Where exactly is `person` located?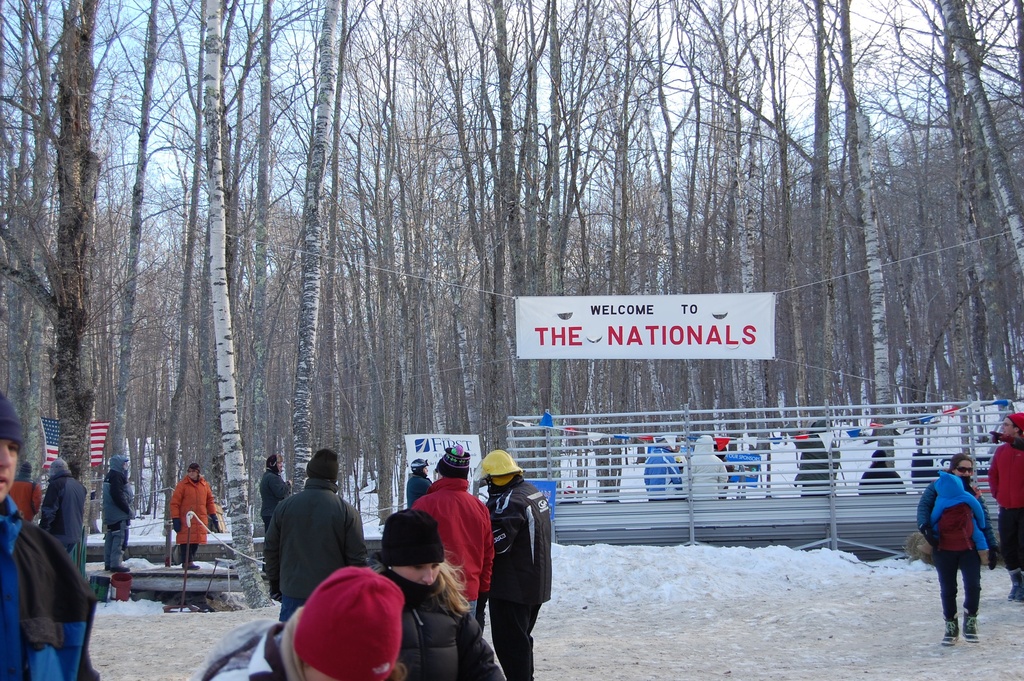
Its bounding box is <bbox>408, 443, 494, 621</bbox>.
